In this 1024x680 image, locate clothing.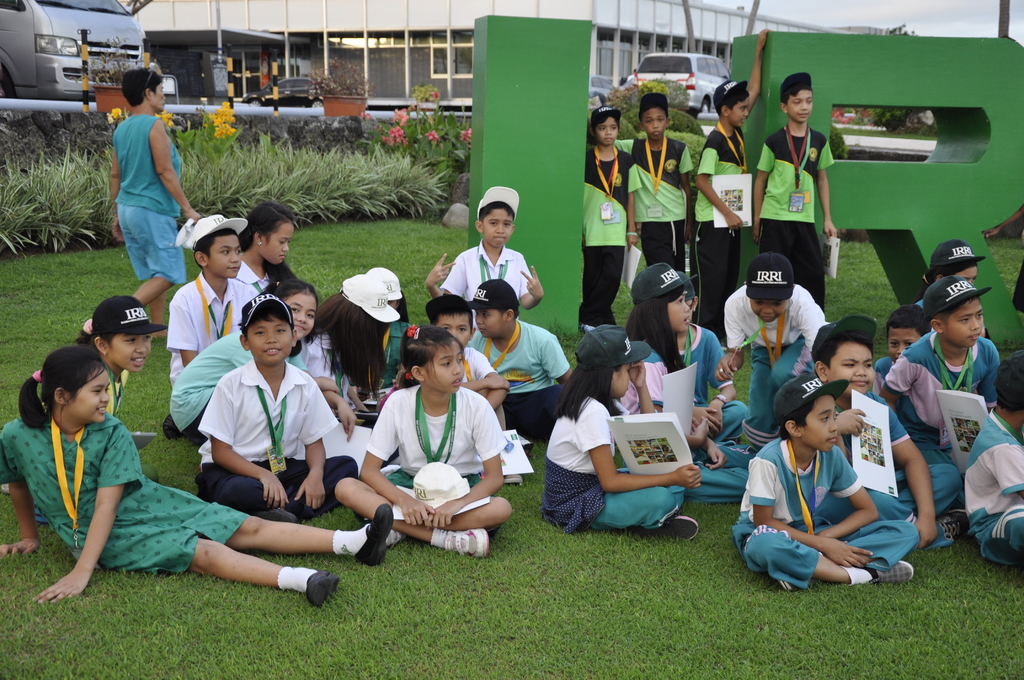
Bounding box: [x1=710, y1=271, x2=834, y2=382].
